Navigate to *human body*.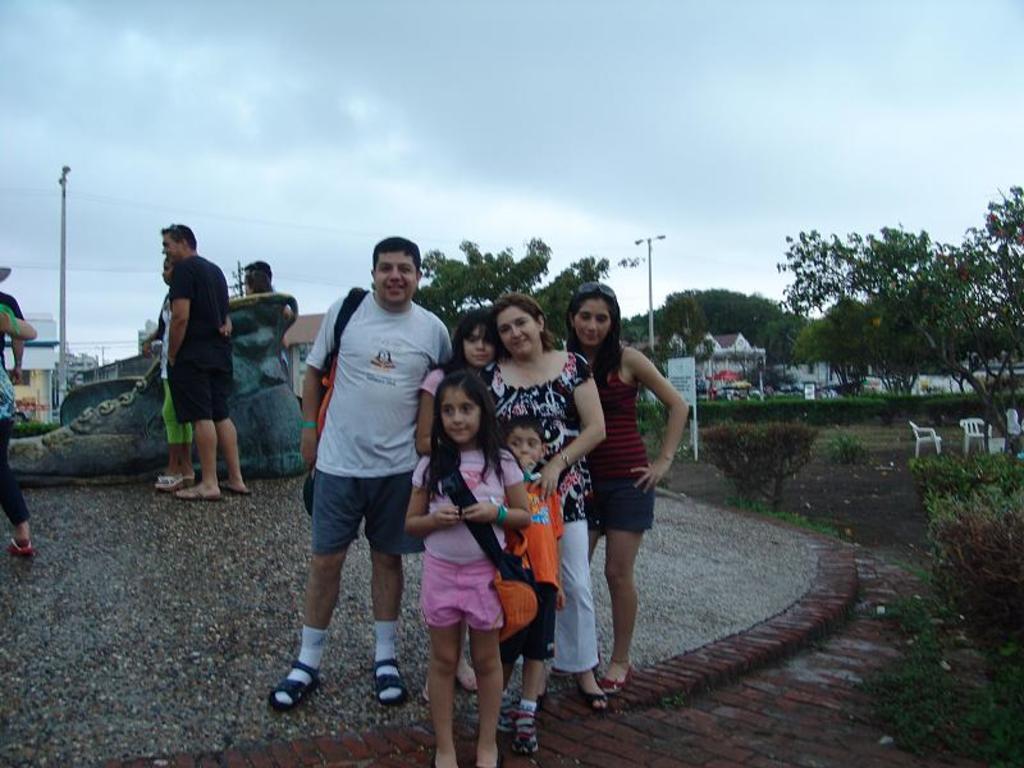
Navigation target: box=[147, 253, 204, 507].
